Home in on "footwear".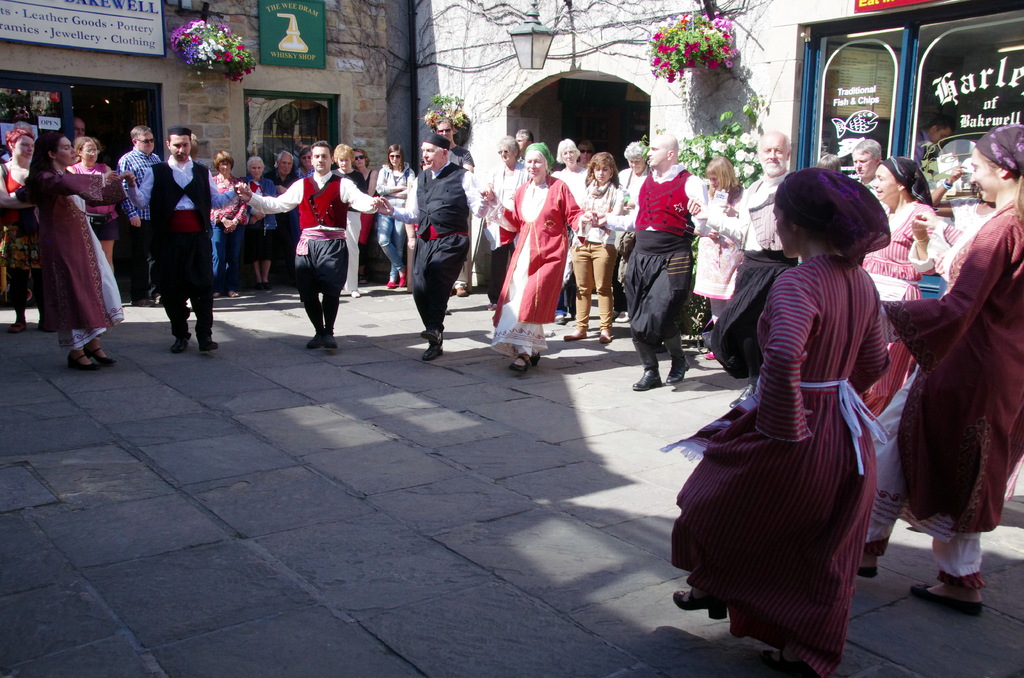
Homed in at (423, 329, 444, 366).
